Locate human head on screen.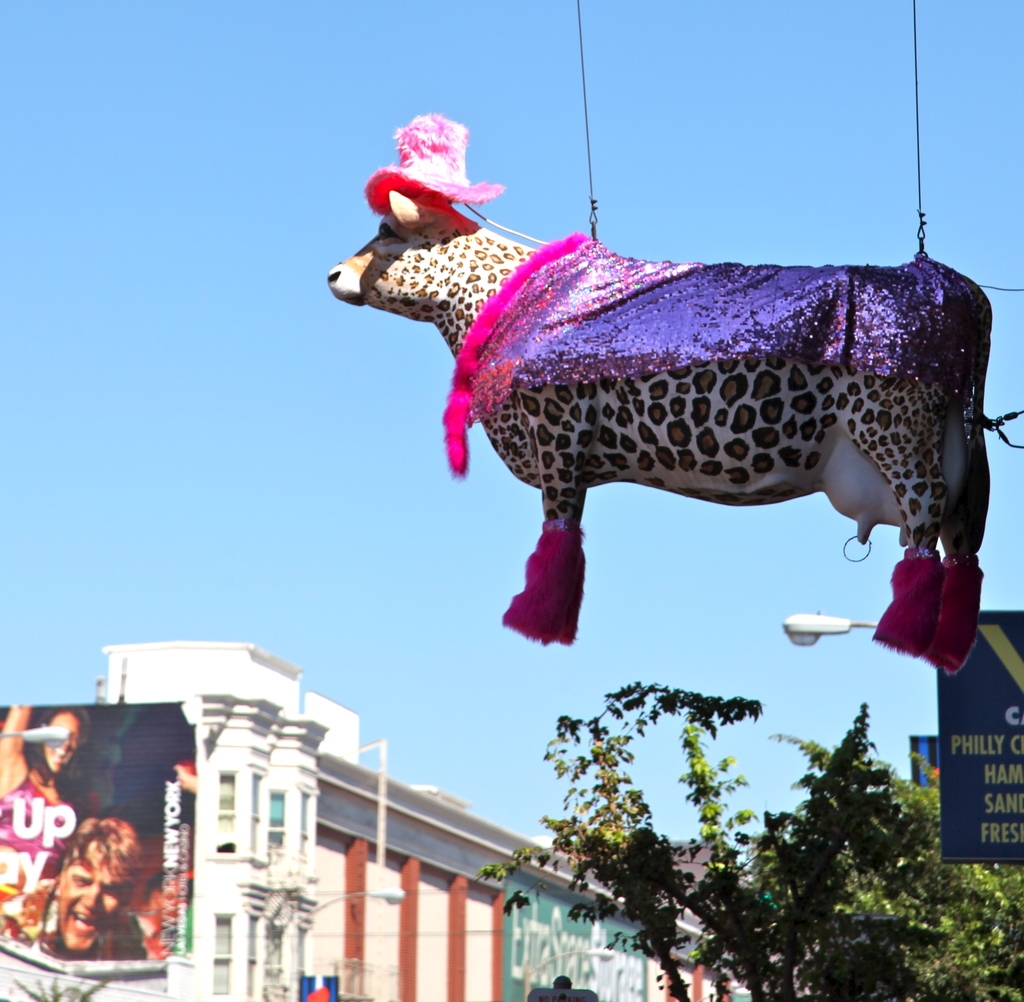
On screen at (x1=38, y1=710, x2=93, y2=779).
